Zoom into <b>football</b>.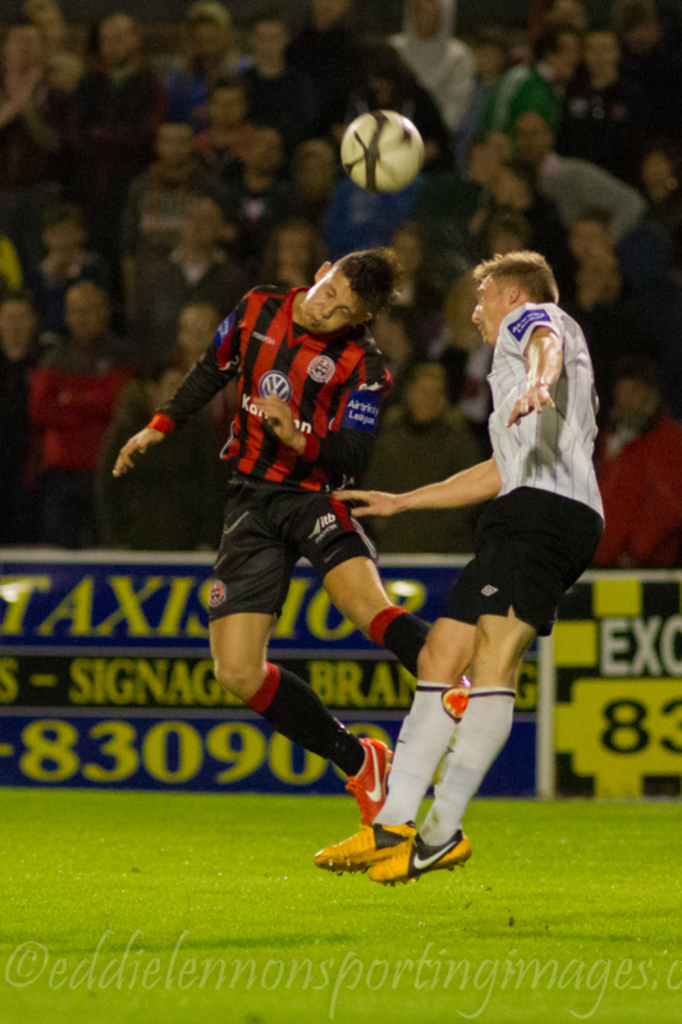
Zoom target: 338, 105, 427, 195.
